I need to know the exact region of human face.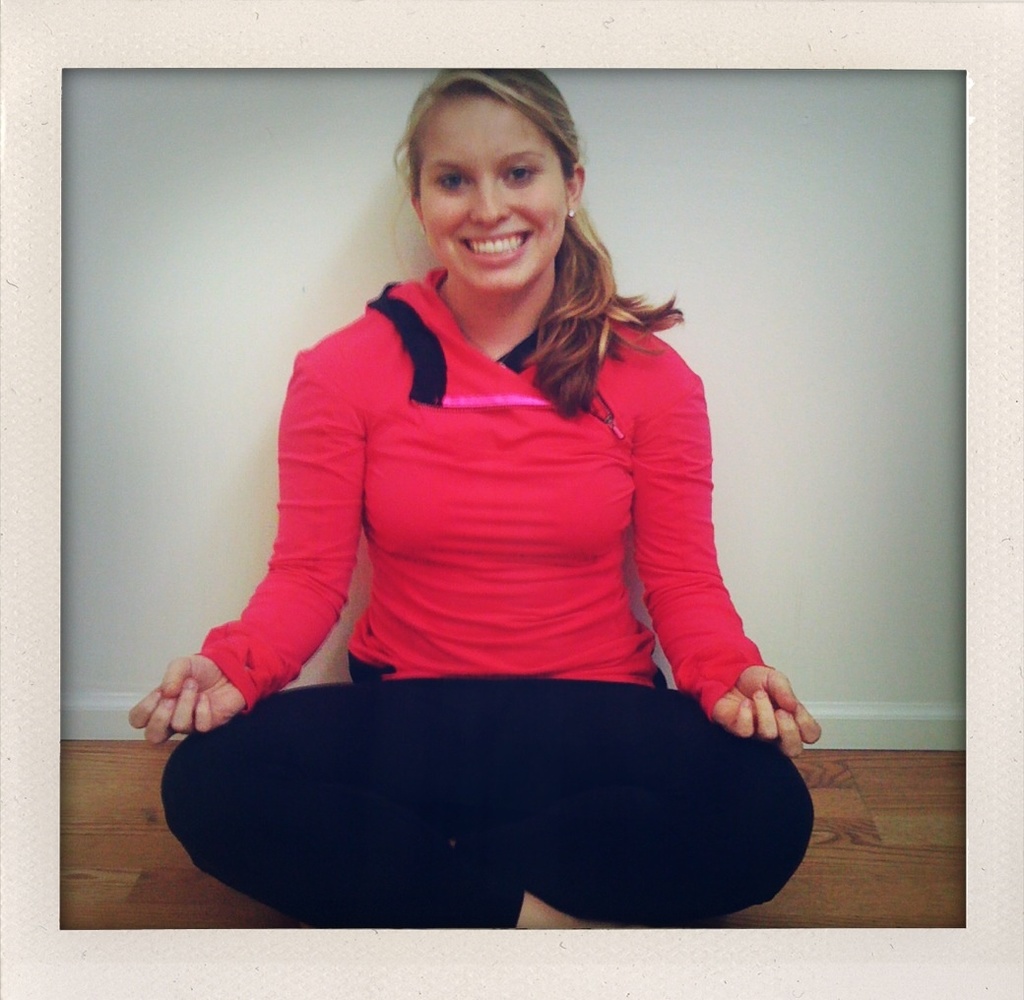
Region: <region>421, 94, 568, 288</region>.
